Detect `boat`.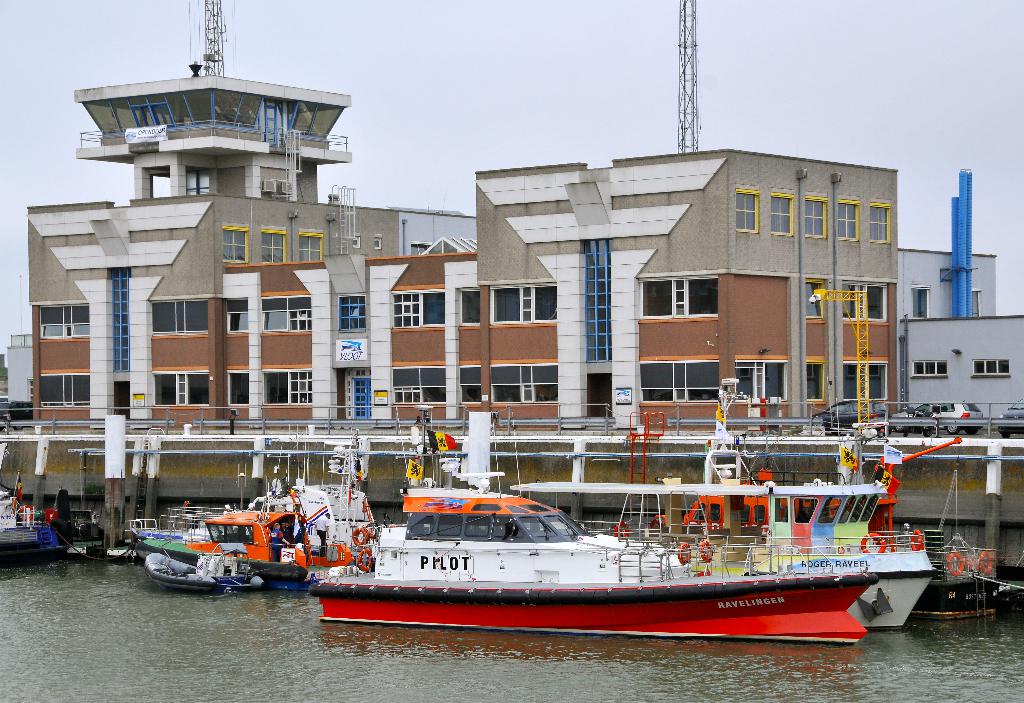
Detected at {"x1": 0, "y1": 490, "x2": 121, "y2": 571}.
